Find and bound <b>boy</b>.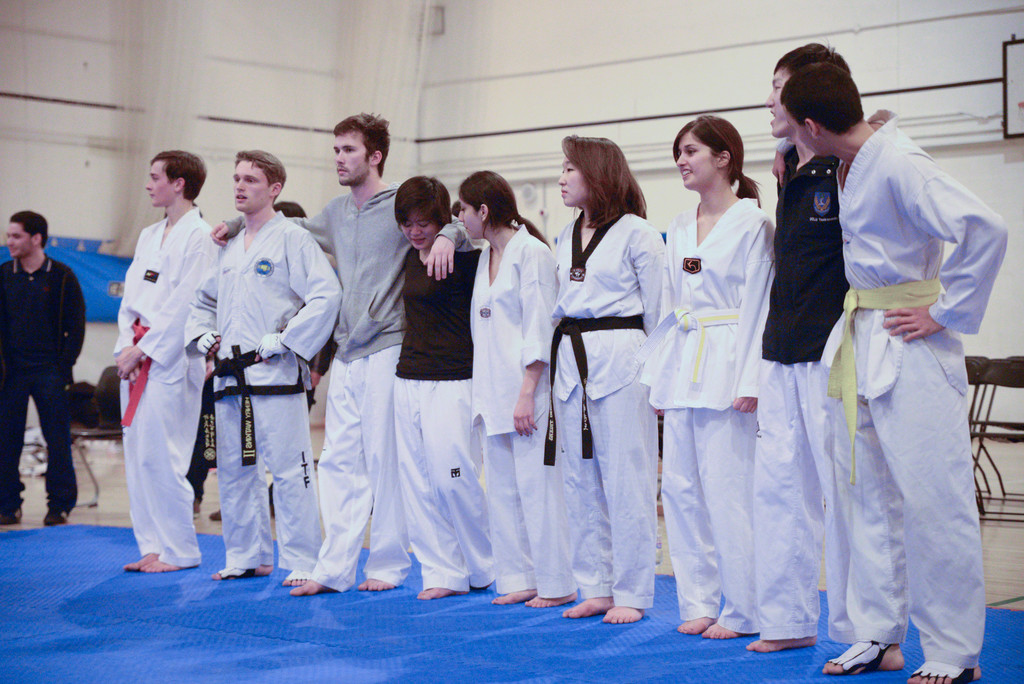
Bound: bbox=(747, 39, 873, 650).
